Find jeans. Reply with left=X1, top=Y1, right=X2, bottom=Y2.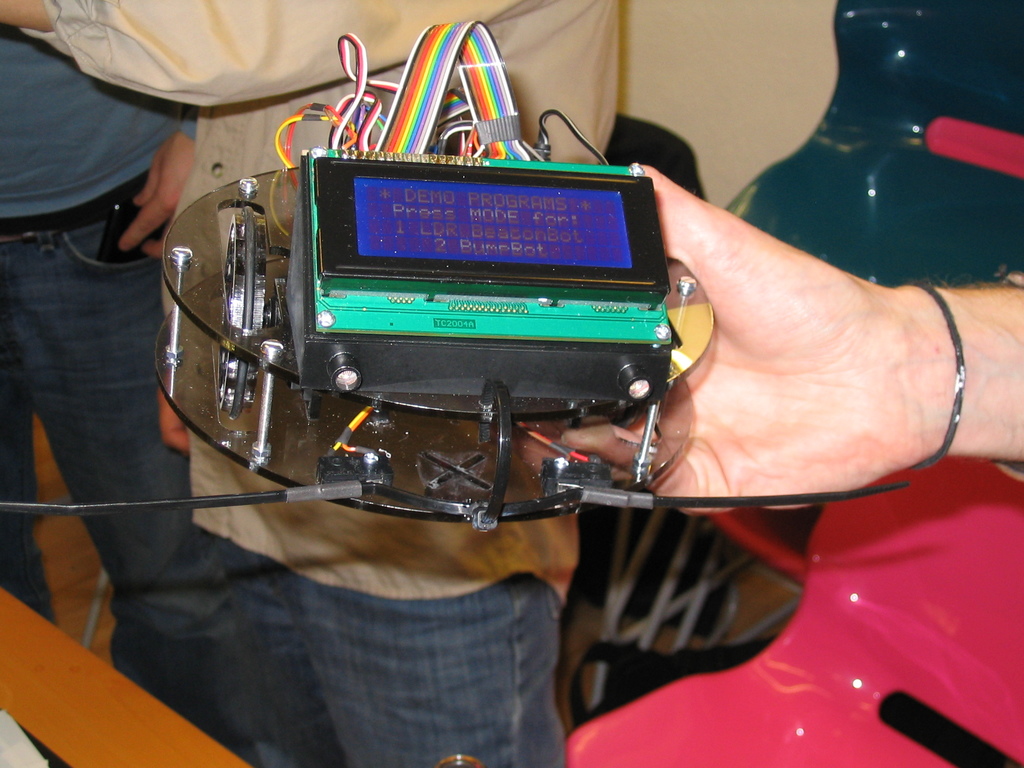
left=212, top=543, right=561, bottom=767.
